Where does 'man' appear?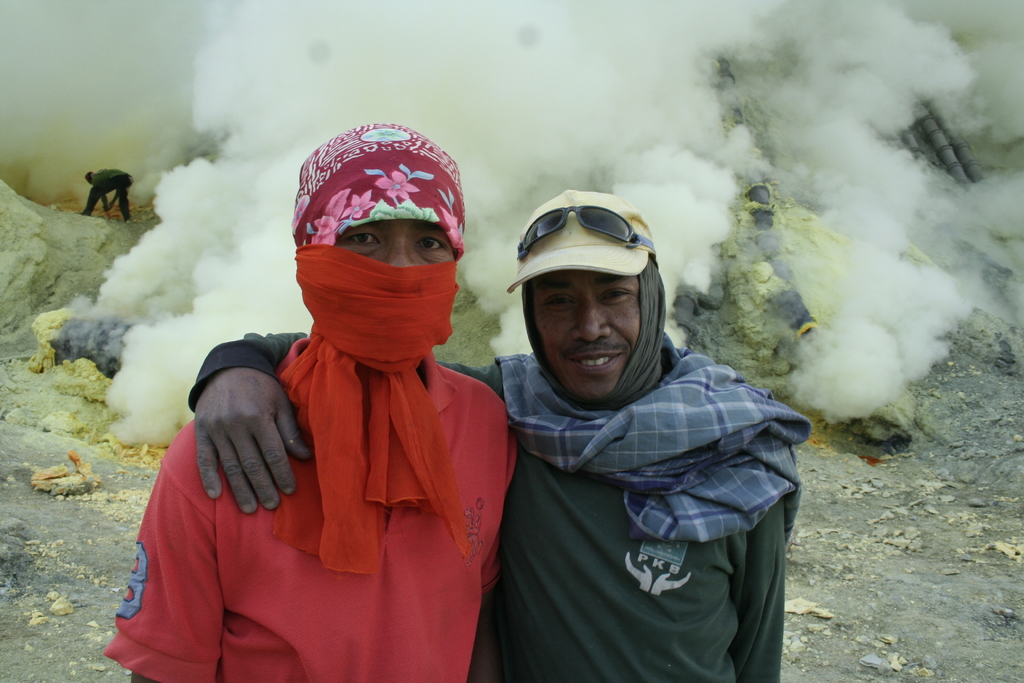
Appears at select_region(196, 185, 793, 679).
